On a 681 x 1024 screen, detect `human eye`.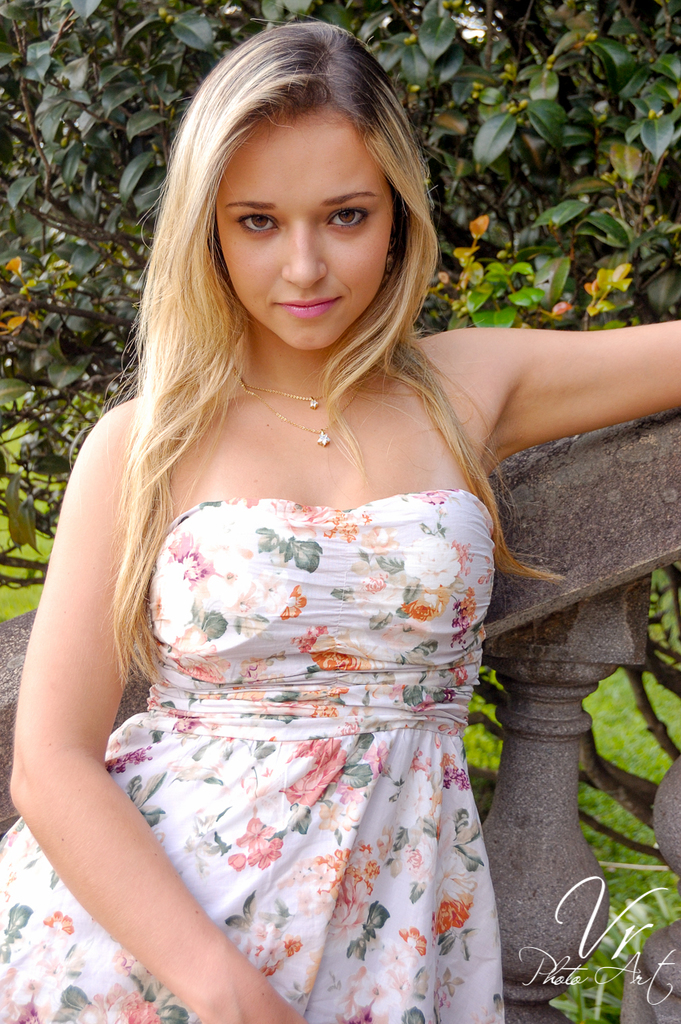
bbox=(238, 209, 282, 238).
